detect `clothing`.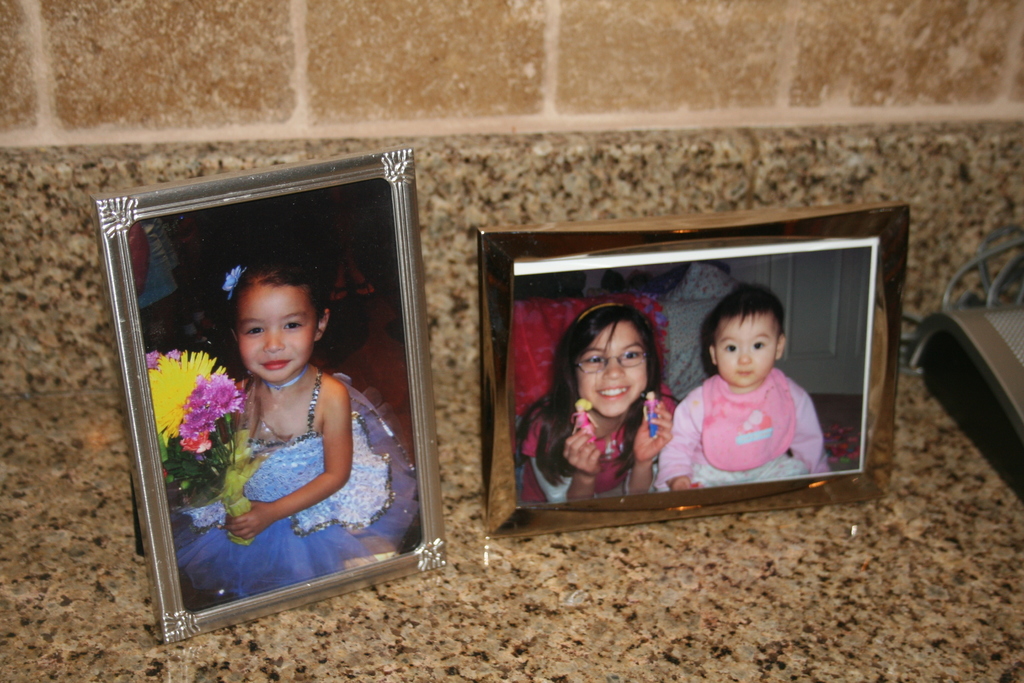
Detected at <region>168, 379, 424, 616</region>.
